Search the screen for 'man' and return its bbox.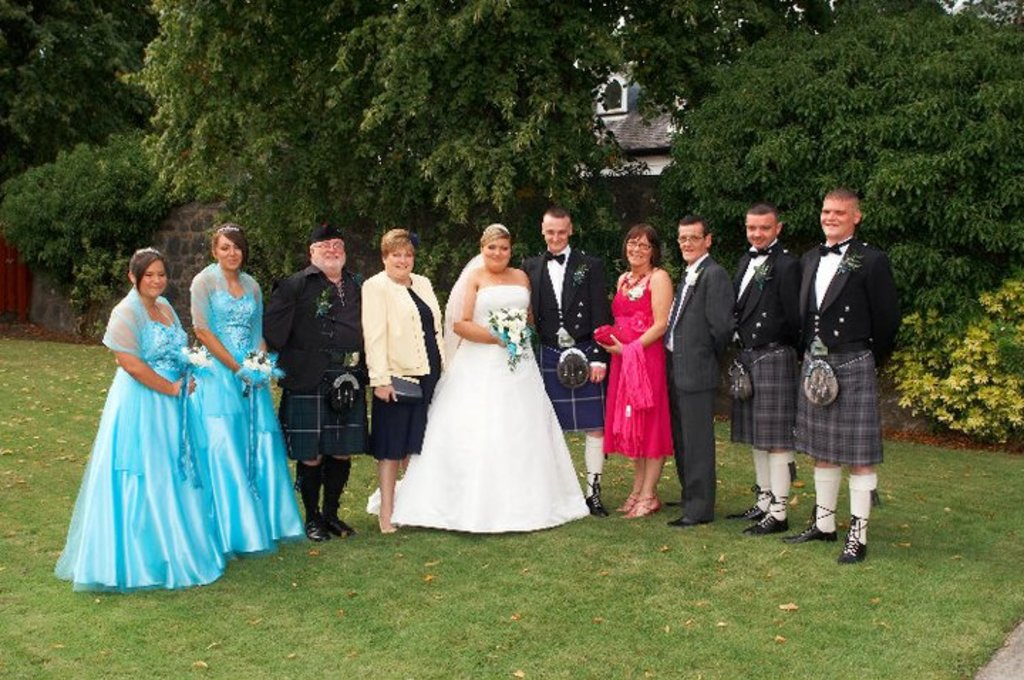
Found: rect(666, 212, 747, 521).
